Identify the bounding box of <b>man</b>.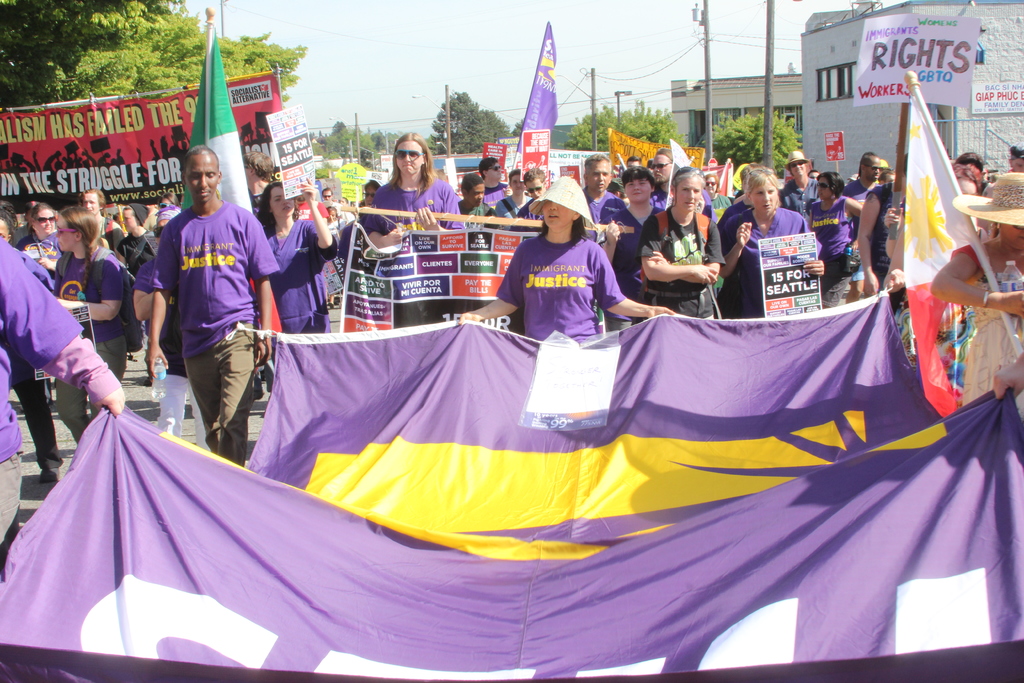
bbox=(852, 166, 902, 291).
